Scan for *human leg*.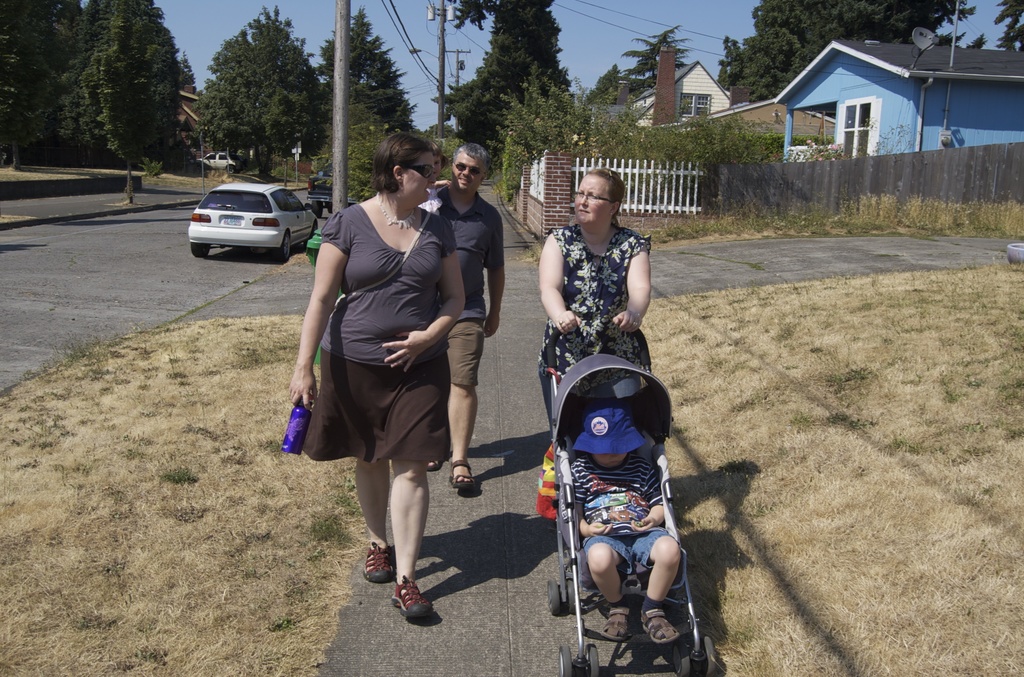
Scan result: bbox=(588, 531, 624, 642).
